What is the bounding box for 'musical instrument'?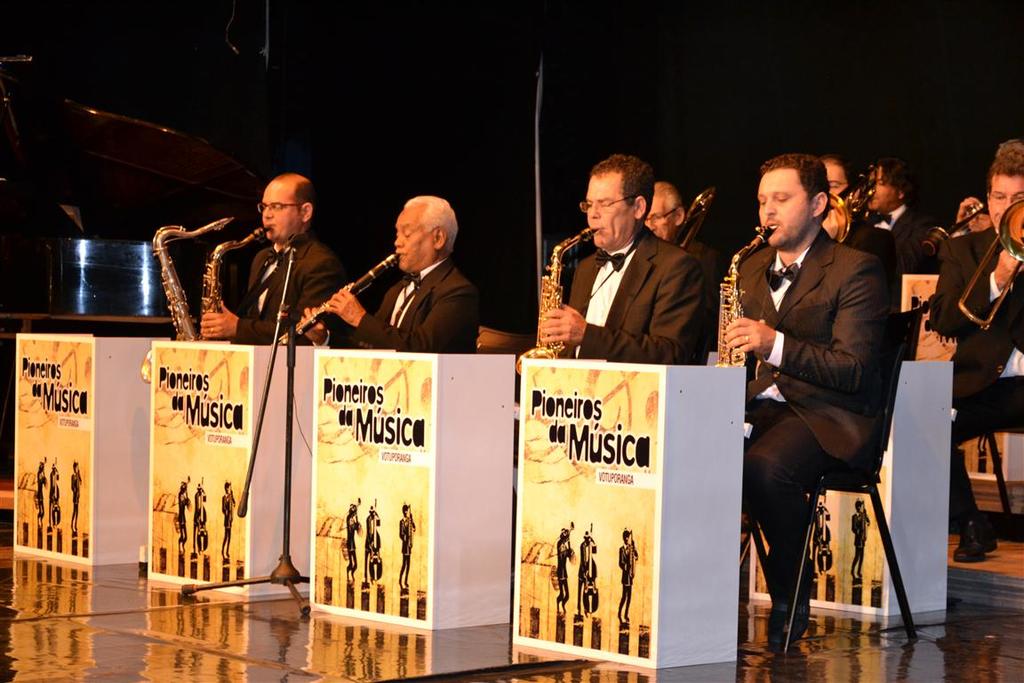
Rect(924, 189, 988, 261).
